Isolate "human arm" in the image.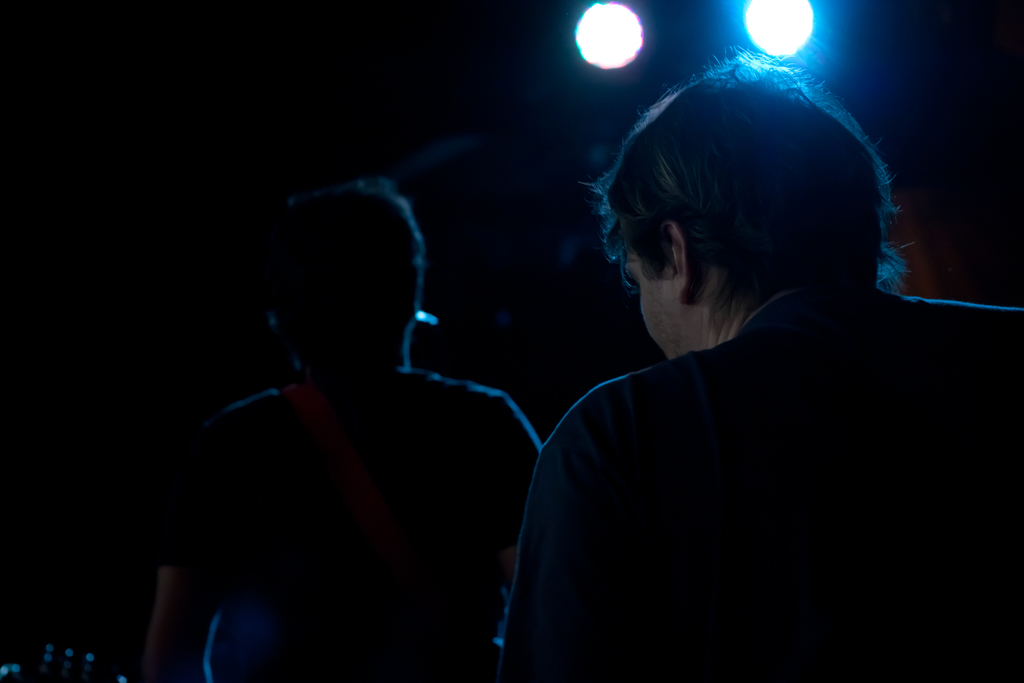
Isolated region: 497 375 638 682.
